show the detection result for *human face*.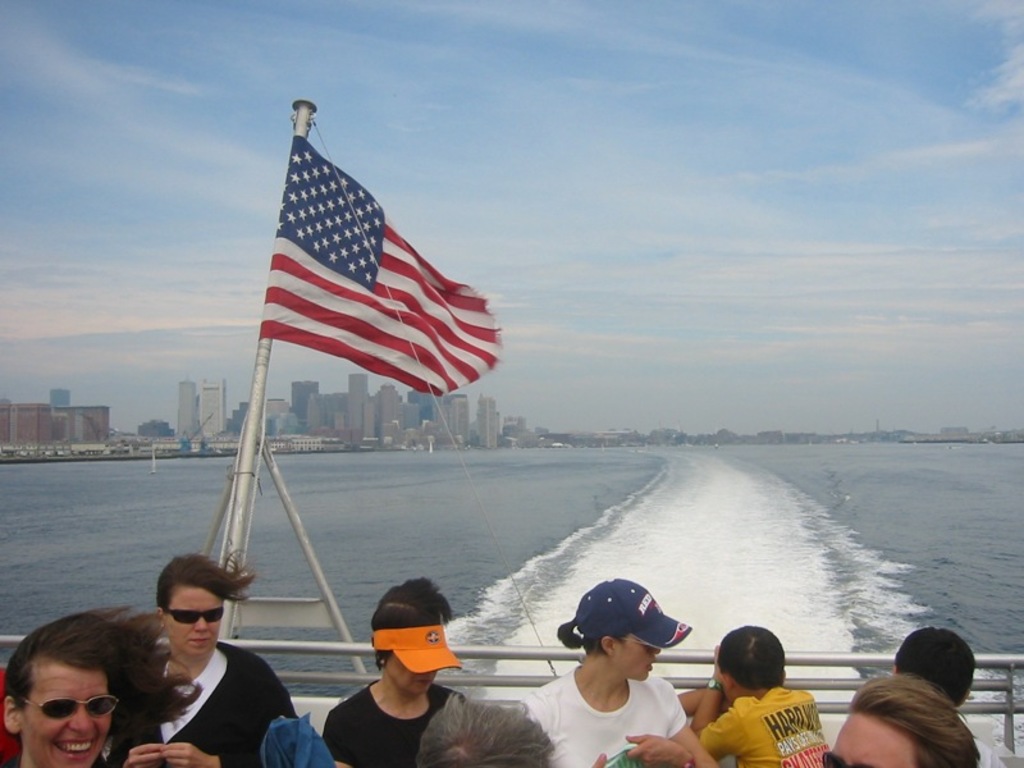
pyautogui.locateOnScreen(616, 630, 658, 685).
